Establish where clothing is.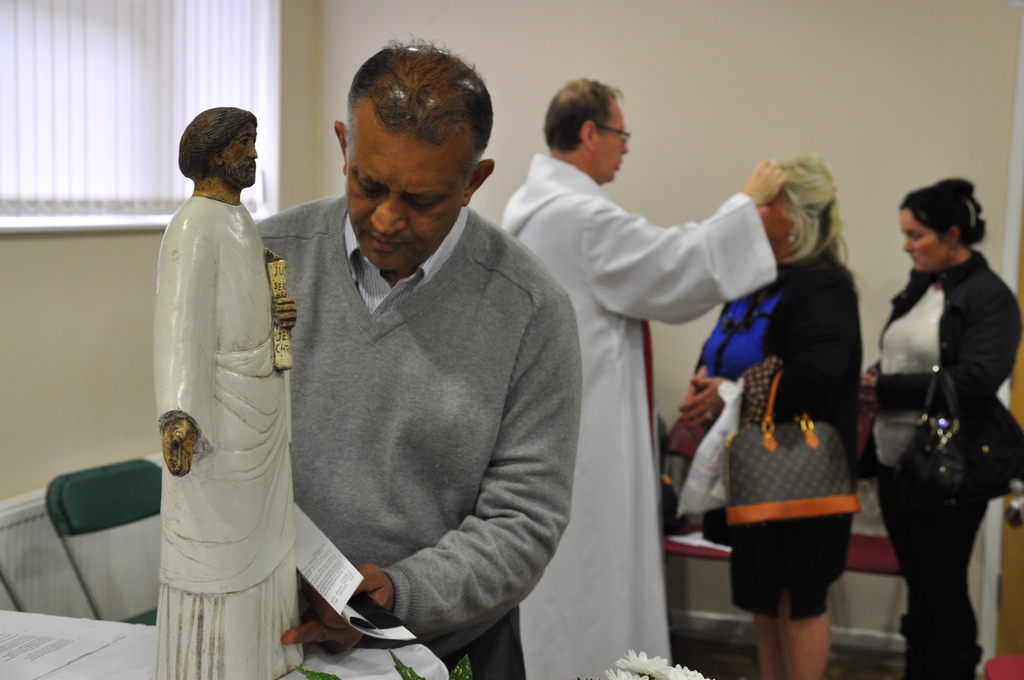
Established at detection(683, 255, 867, 610).
